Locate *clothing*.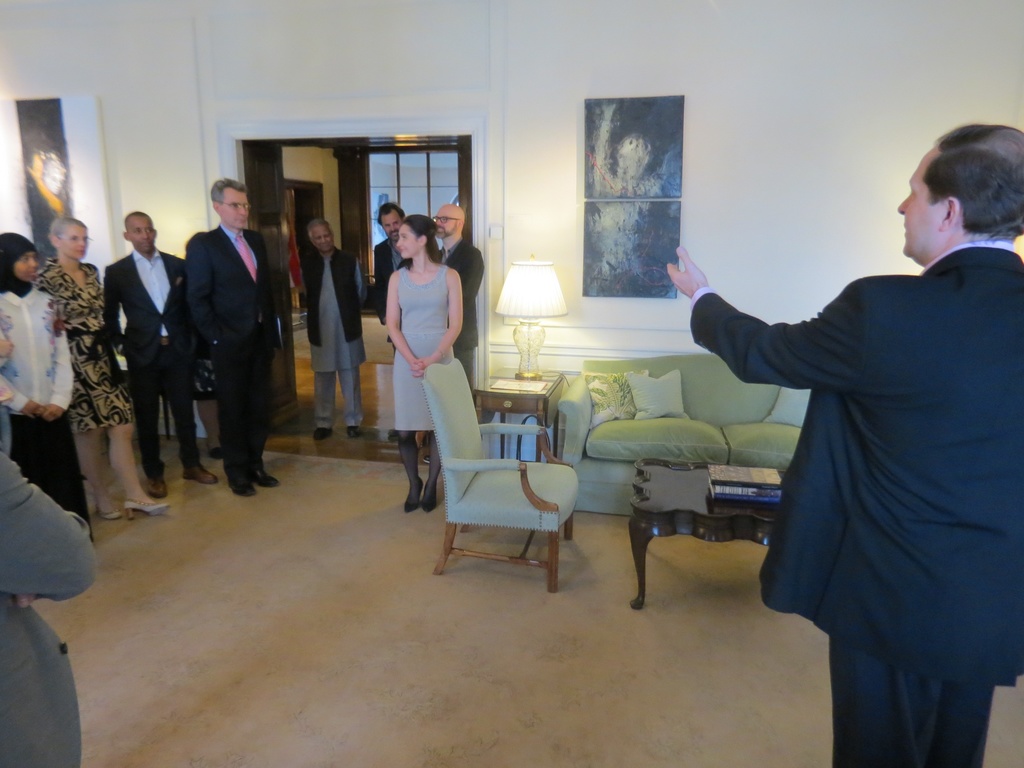
Bounding box: Rect(173, 215, 279, 487).
